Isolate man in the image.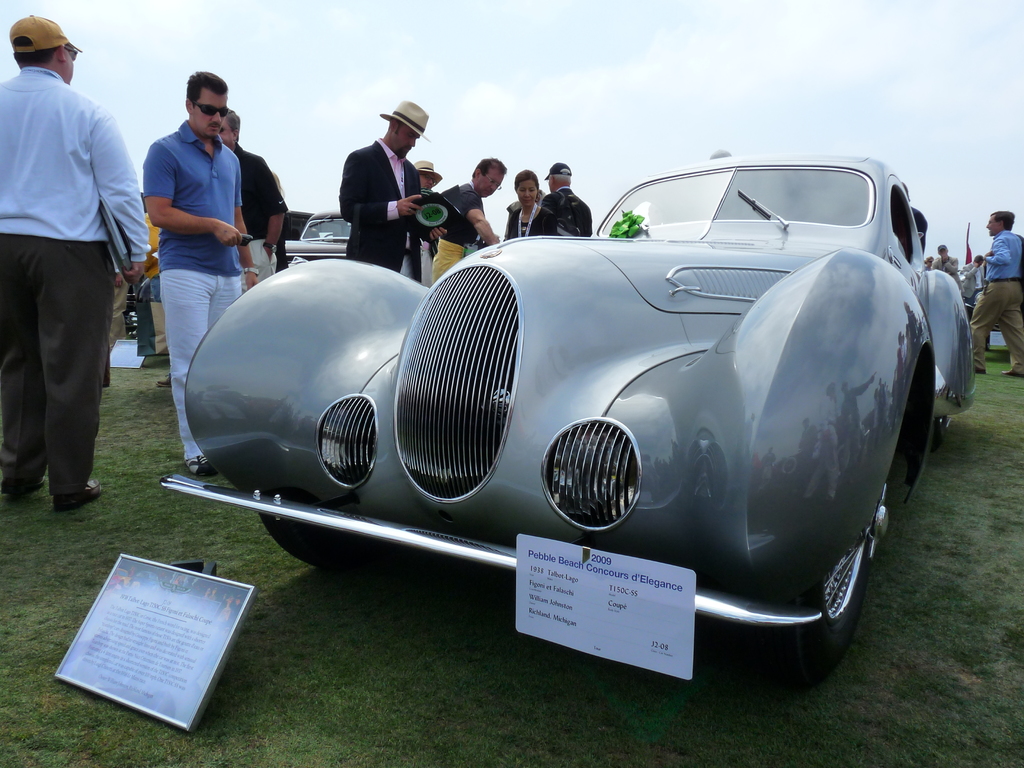
Isolated region: BBox(142, 75, 257, 467).
